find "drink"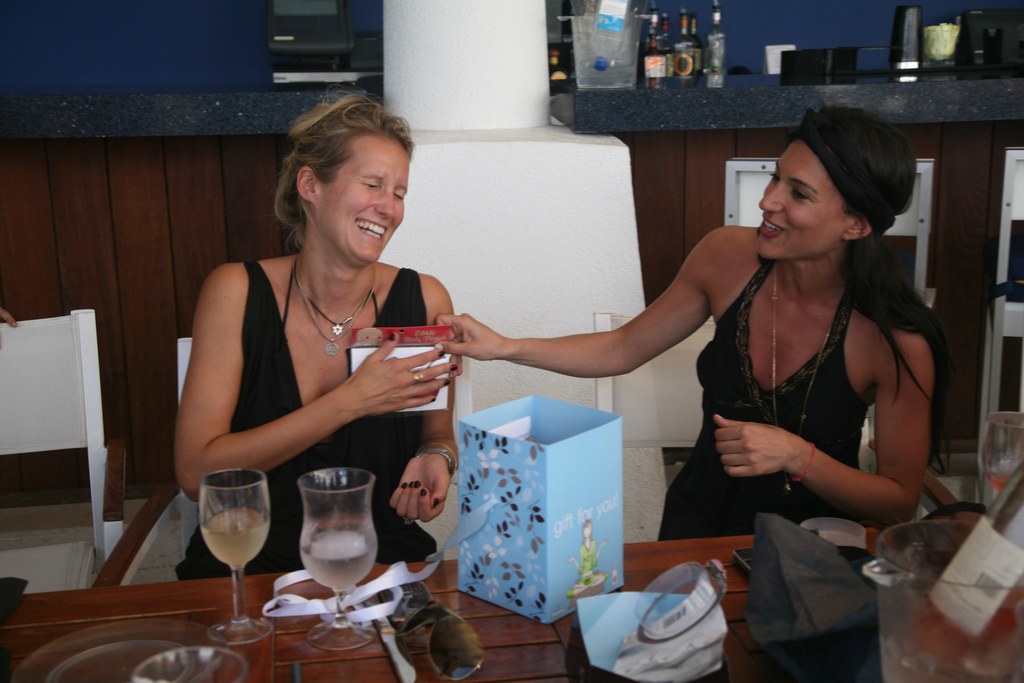
detection(987, 472, 1013, 491)
